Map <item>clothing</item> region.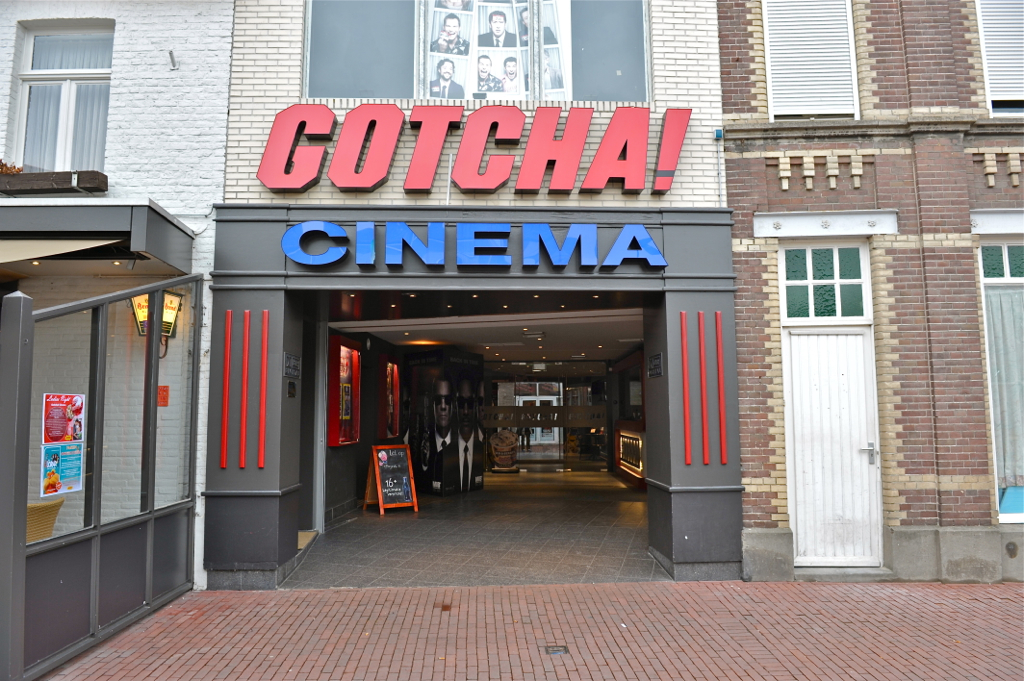
Mapped to select_region(500, 70, 521, 93).
